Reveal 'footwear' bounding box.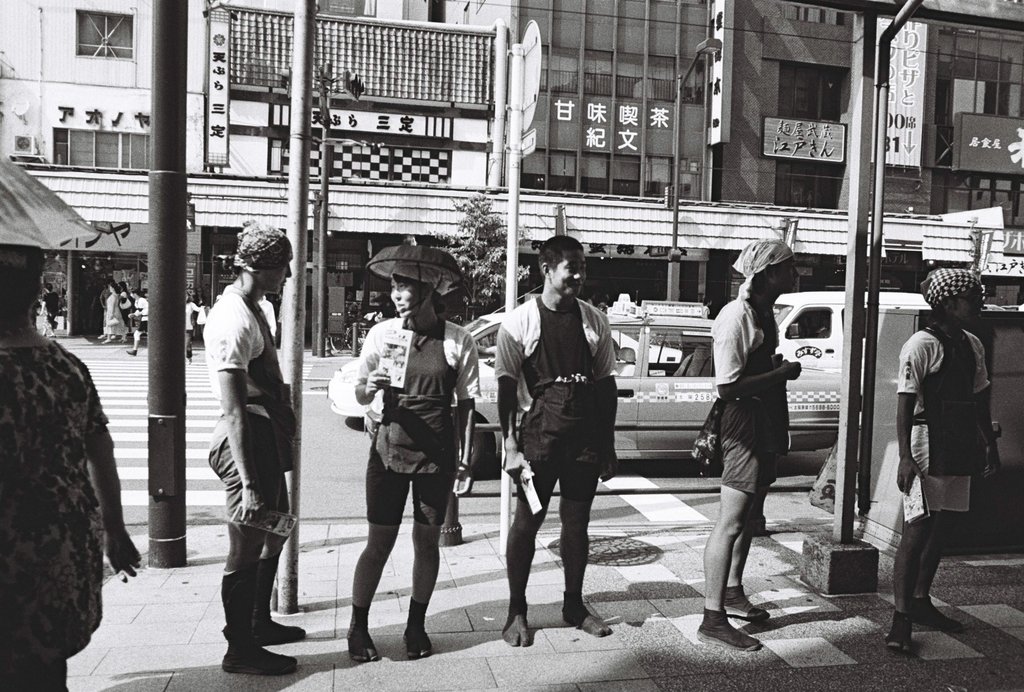
Revealed: x1=125, y1=346, x2=137, y2=358.
